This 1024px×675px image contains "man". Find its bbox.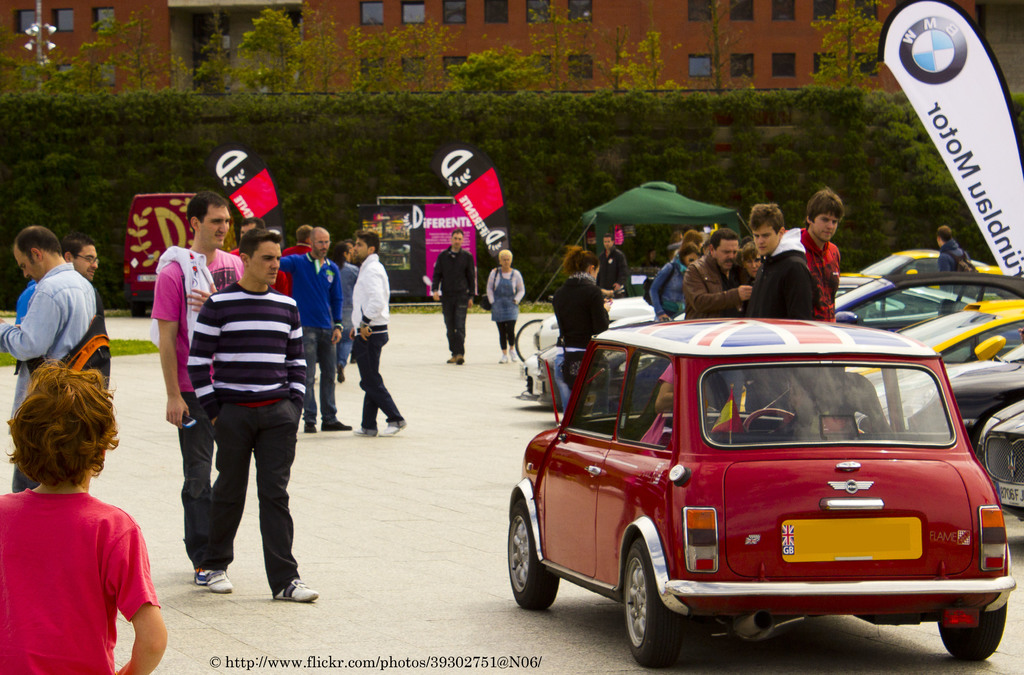
(x1=330, y1=247, x2=391, y2=435).
